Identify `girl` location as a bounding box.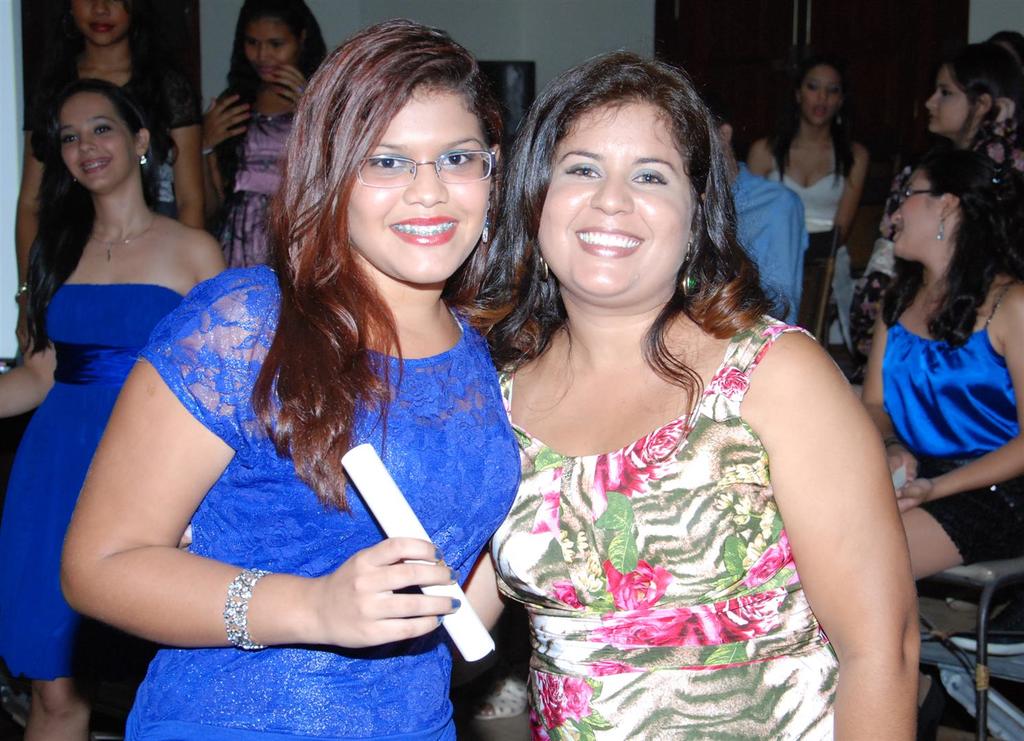
{"x1": 183, "y1": 0, "x2": 325, "y2": 267}.
